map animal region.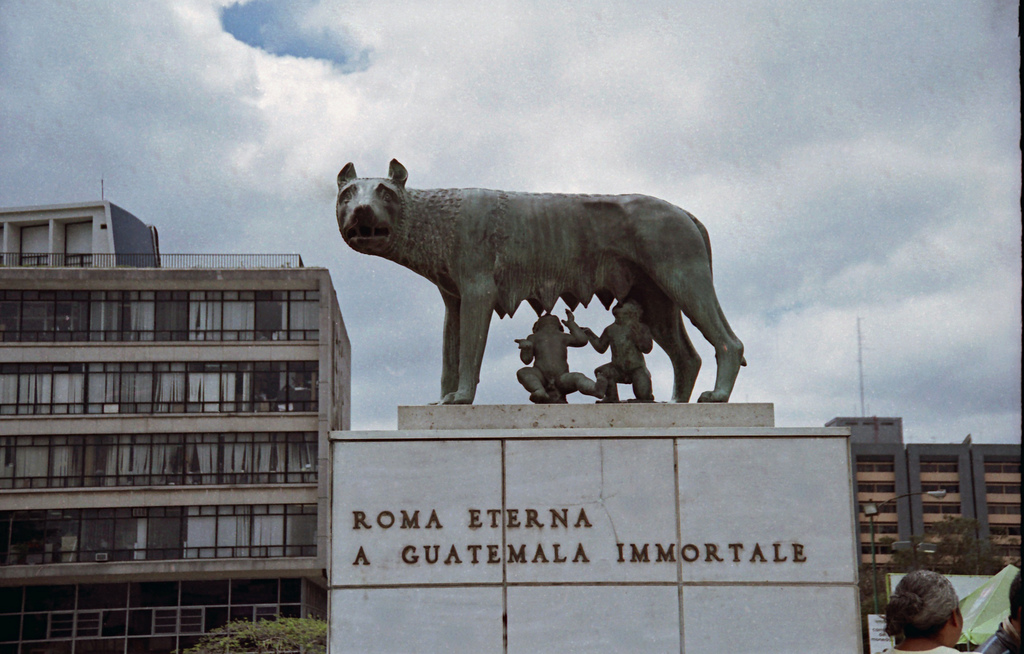
Mapped to region(333, 159, 748, 403).
